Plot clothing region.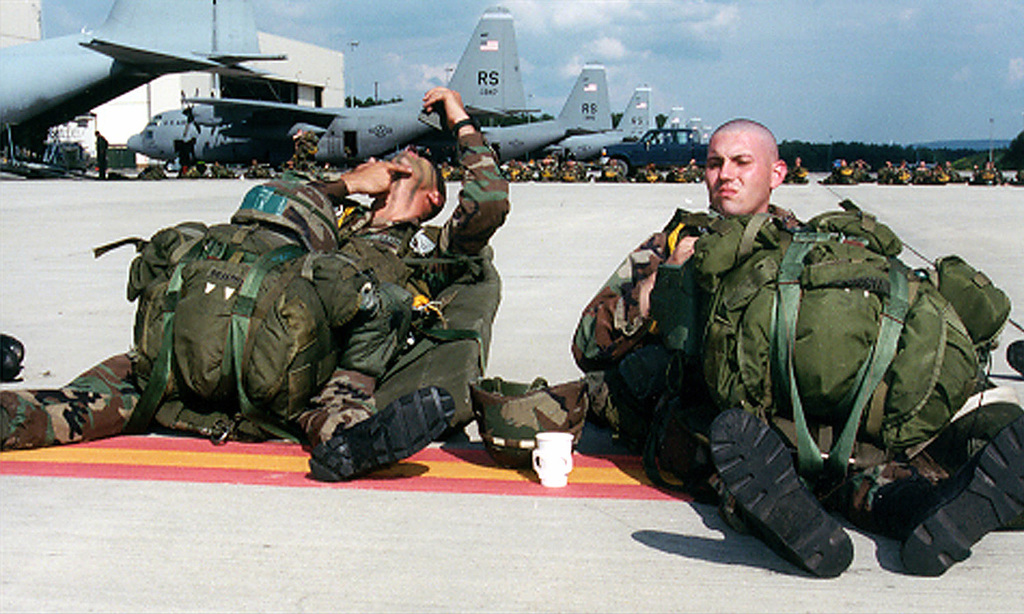
Plotted at BBox(0, 123, 509, 450).
